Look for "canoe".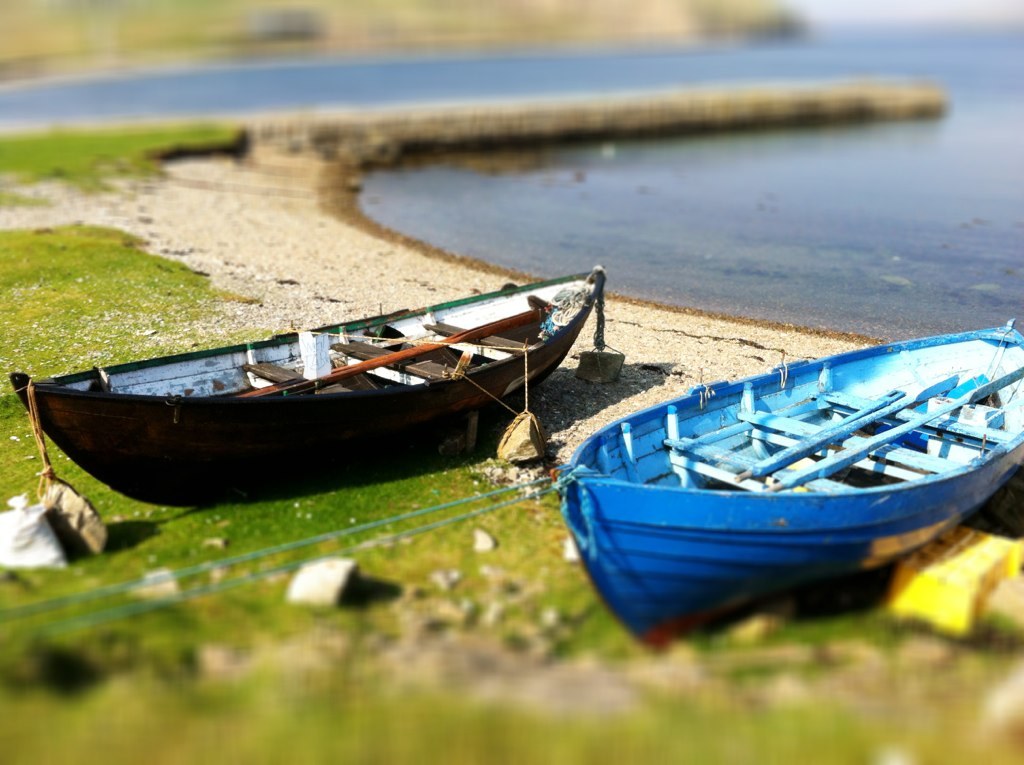
Found: (left=11, top=264, right=609, bottom=510).
